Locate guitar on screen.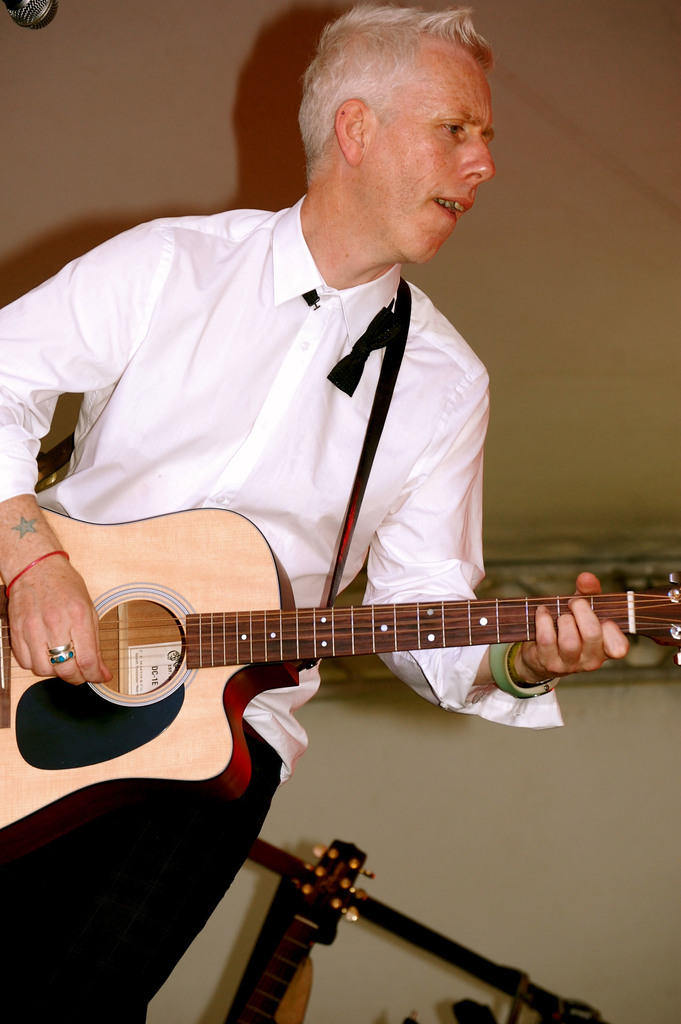
On screen at select_region(226, 835, 380, 1023).
